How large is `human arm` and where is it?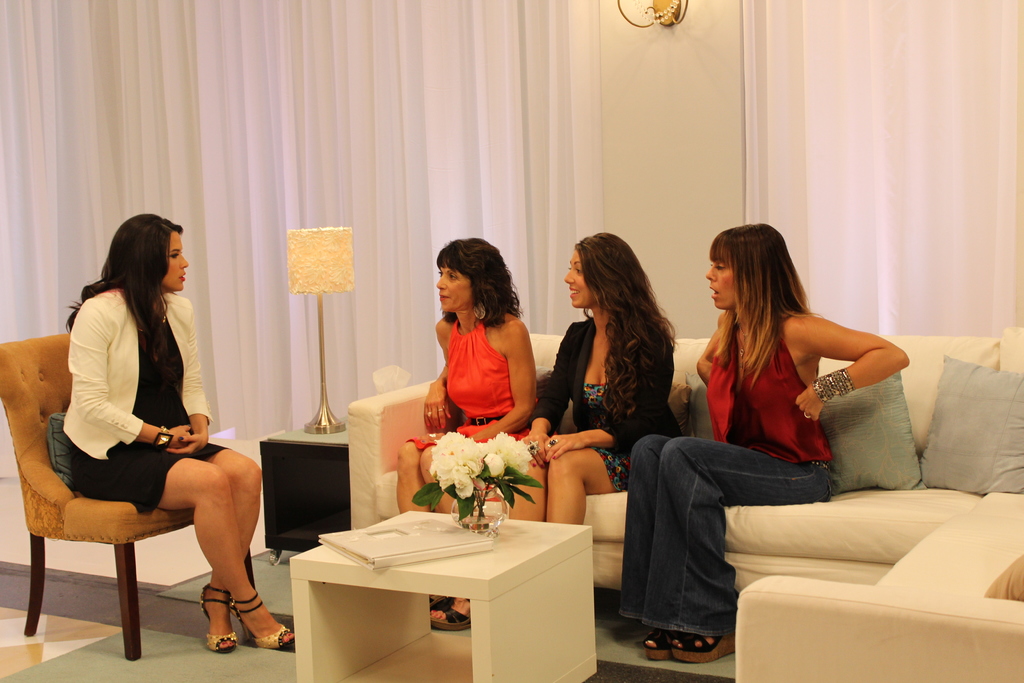
Bounding box: locate(422, 320, 451, 431).
